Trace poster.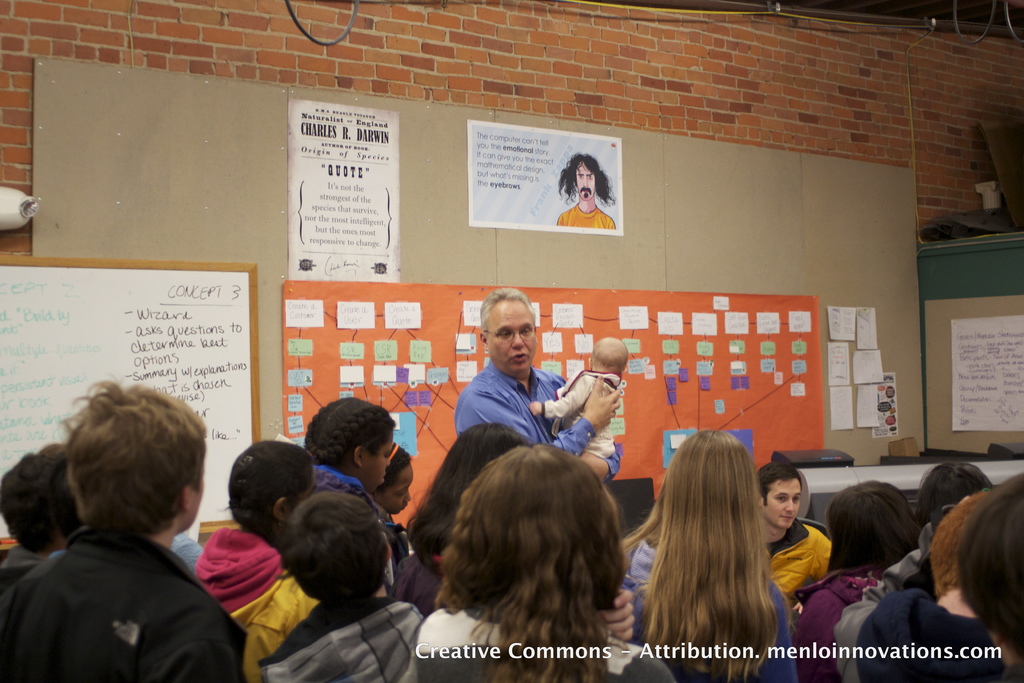
Traced to locate(953, 314, 1023, 434).
